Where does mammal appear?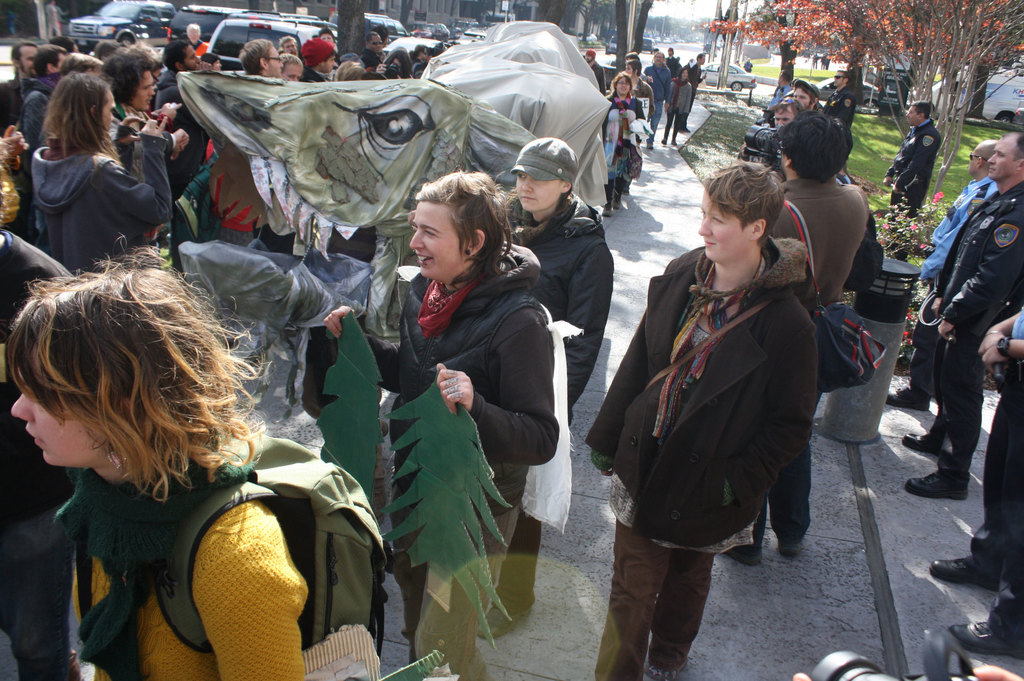
Appears at (918,138,998,410).
